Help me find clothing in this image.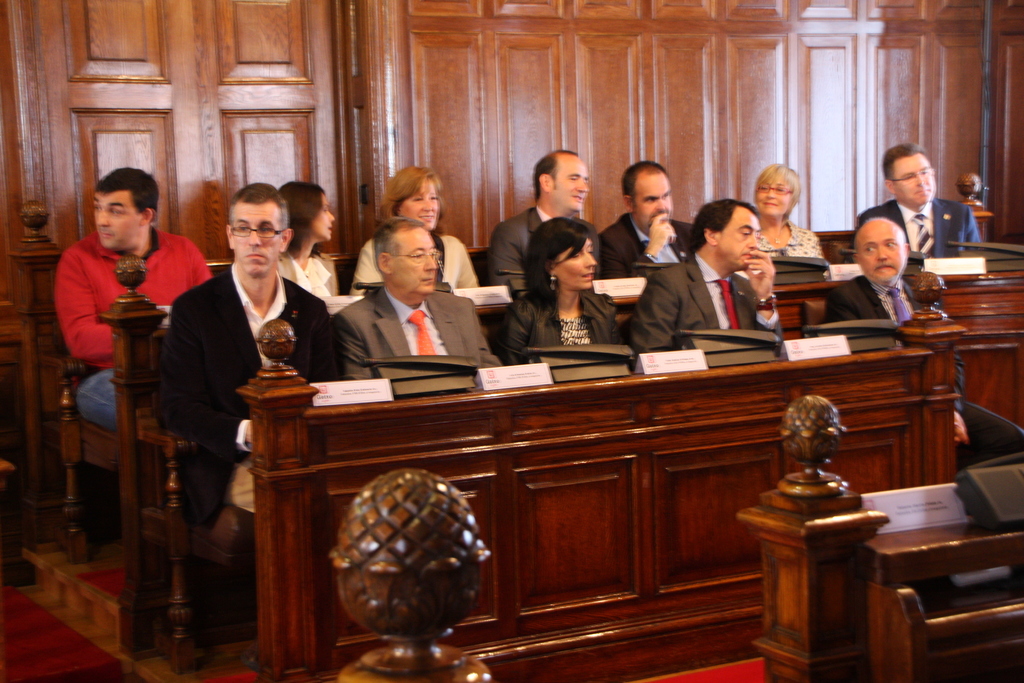
Found it: [598, 213, 700, 279].
